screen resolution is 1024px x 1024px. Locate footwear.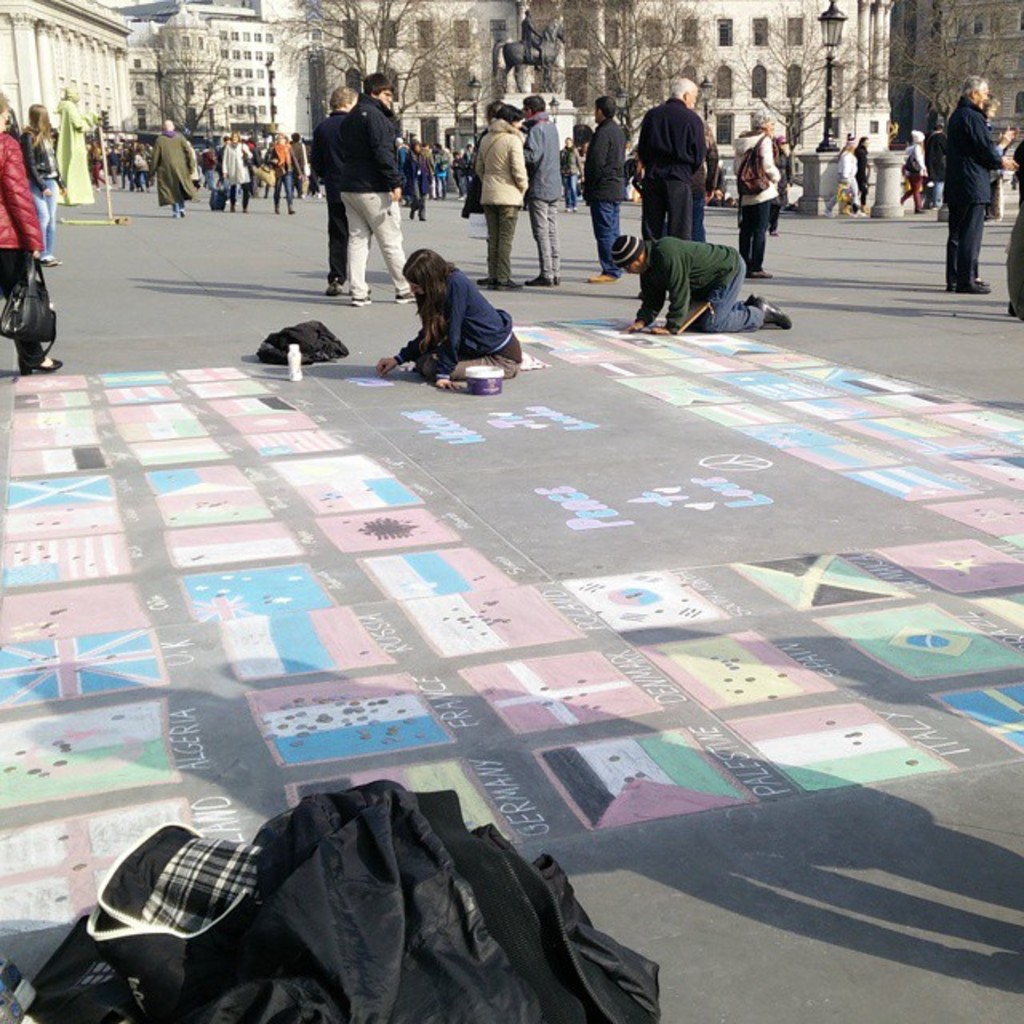
290,210,293,214.
